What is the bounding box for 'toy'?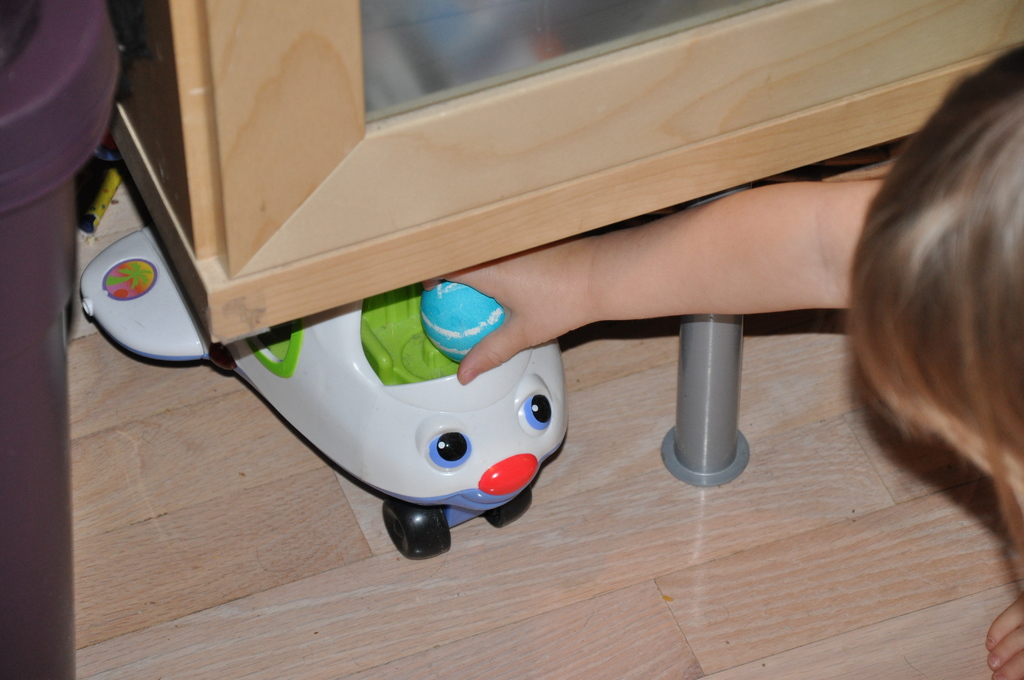
bbox=(83, 229, 572, 562).
